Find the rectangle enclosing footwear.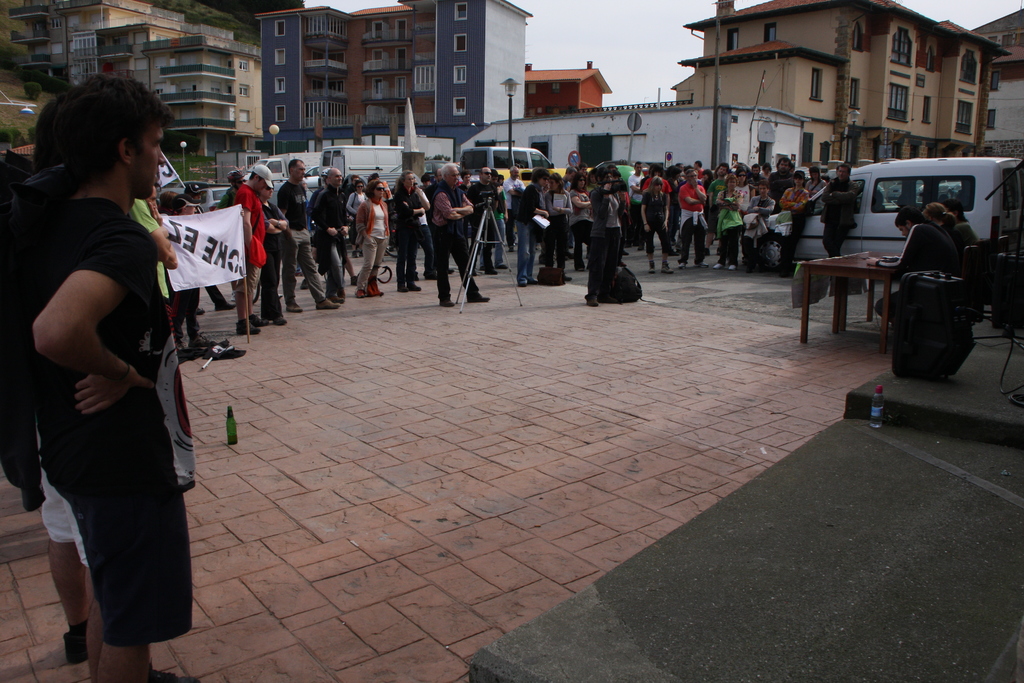
x1=500, y1=256, x2=515, y2=270.
